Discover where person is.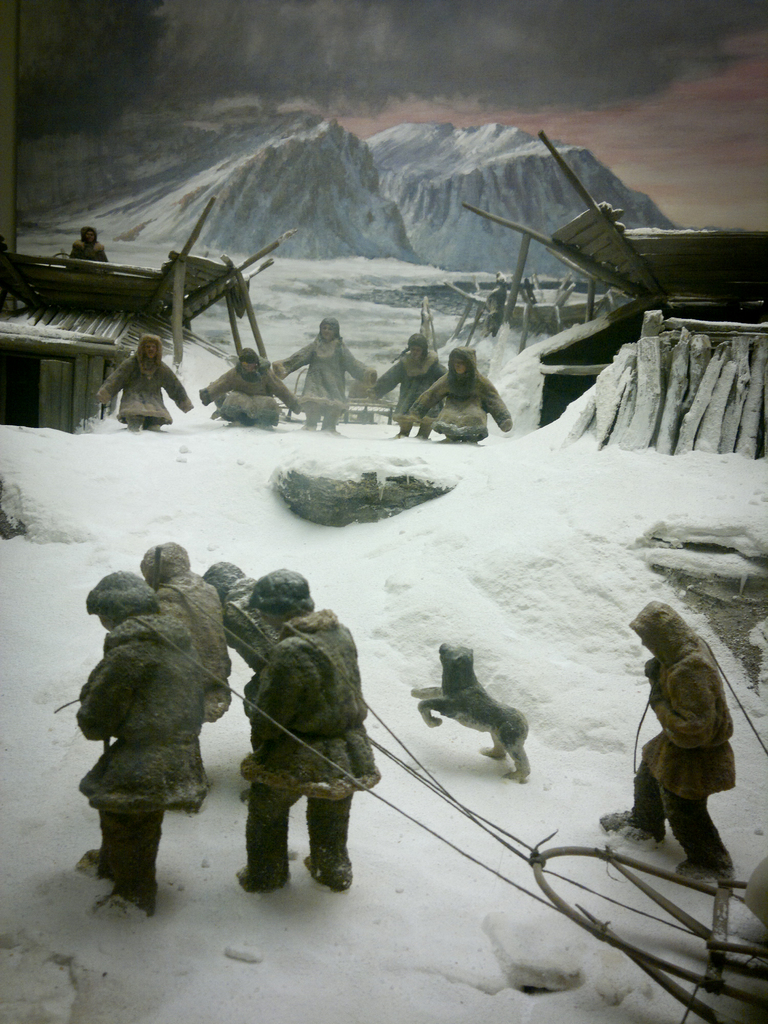
Discovered at x1=238 y1=584 x2=369 y2=902.
